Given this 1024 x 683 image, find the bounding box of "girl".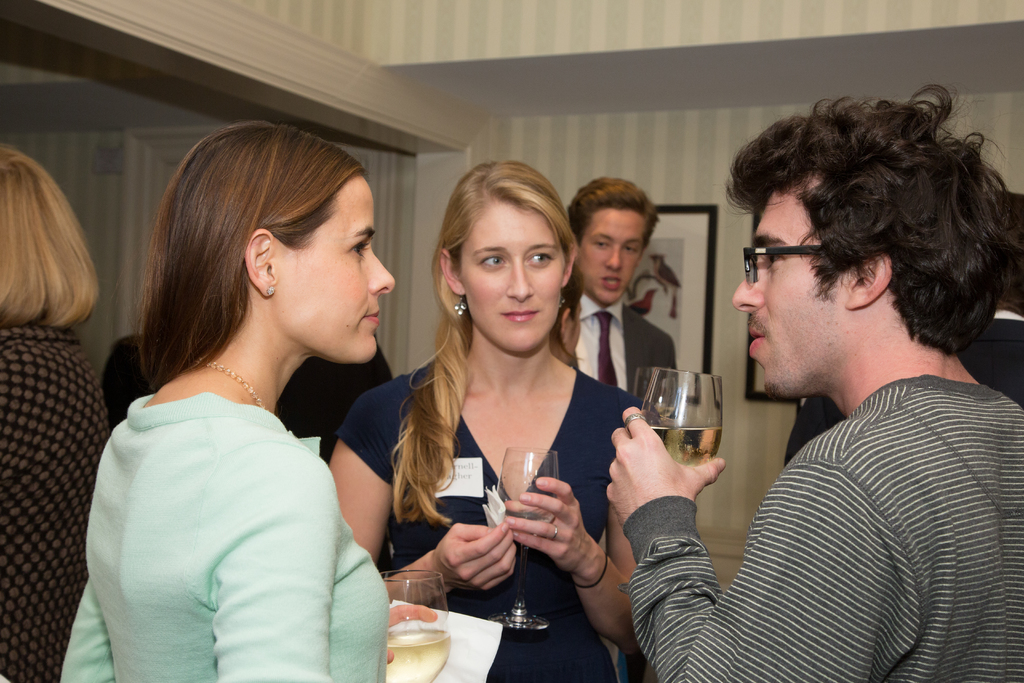
325,162,656,682.
